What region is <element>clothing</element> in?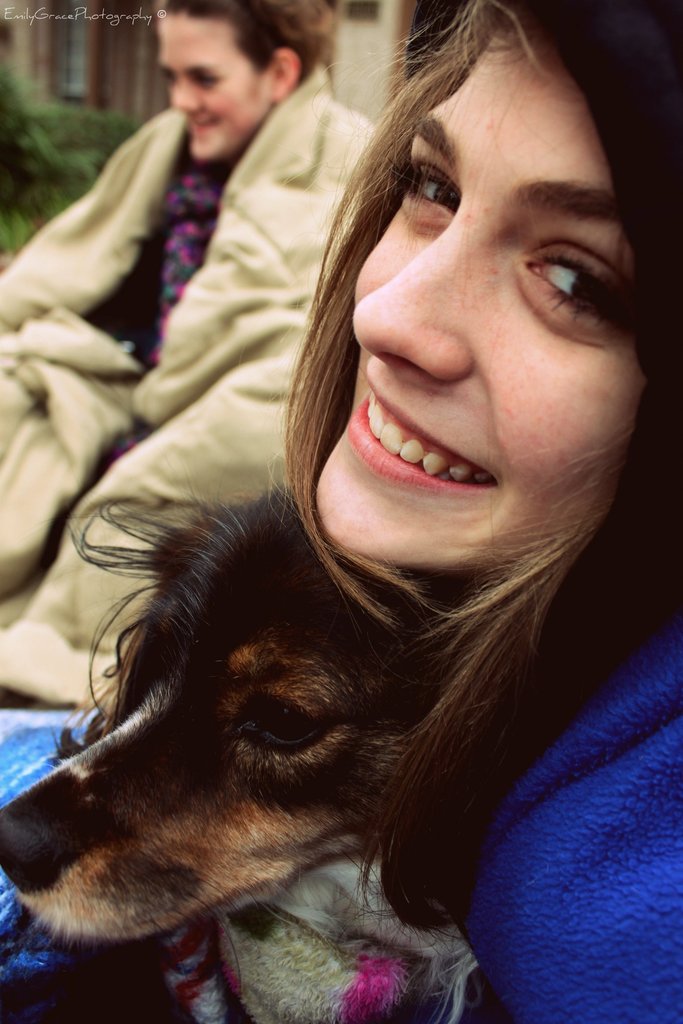
(0, 97, 417, 691).
